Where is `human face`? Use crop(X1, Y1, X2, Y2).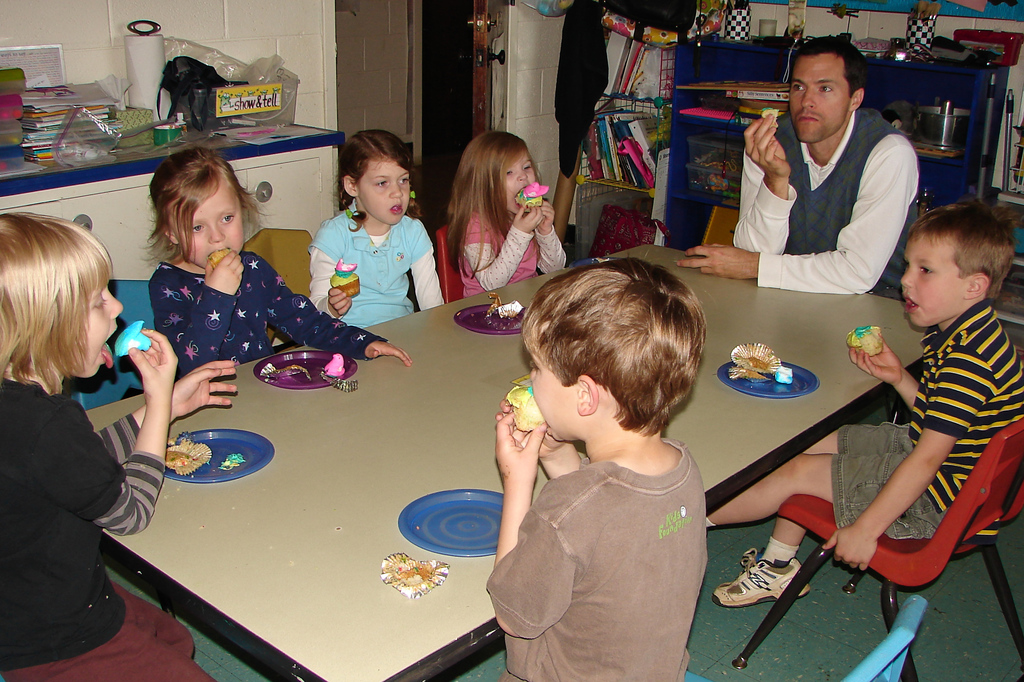
crop(497, 145, 538, 209).
